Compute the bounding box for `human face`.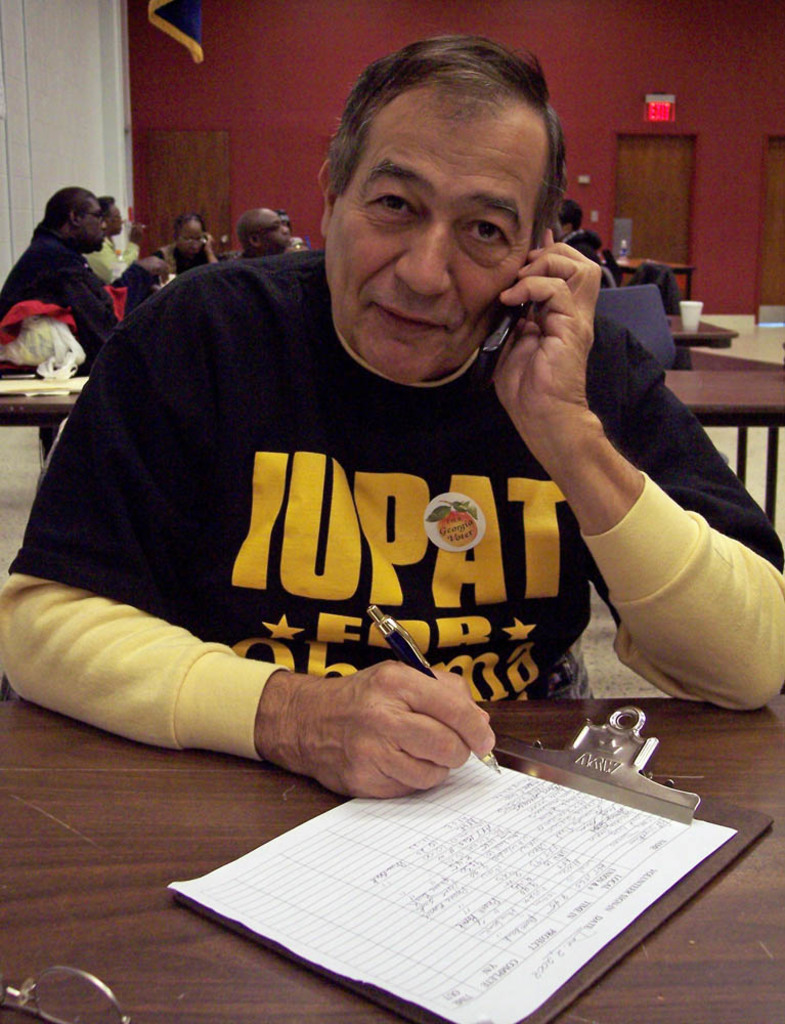
255 207 289 261.
